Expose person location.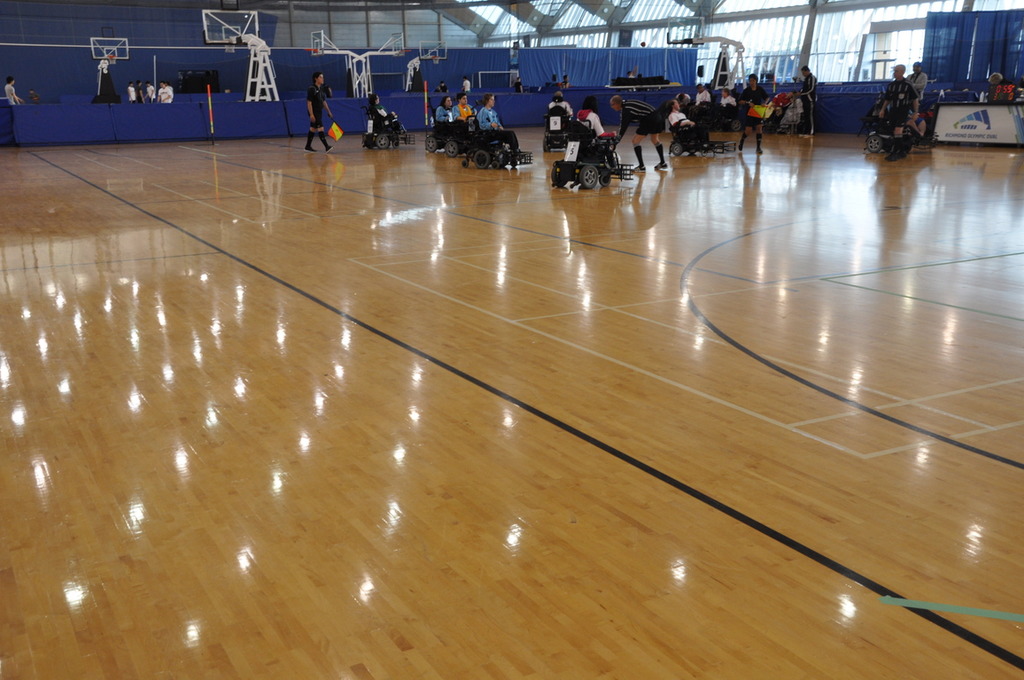
Exposed at crop(876, 63, 912, 149).
